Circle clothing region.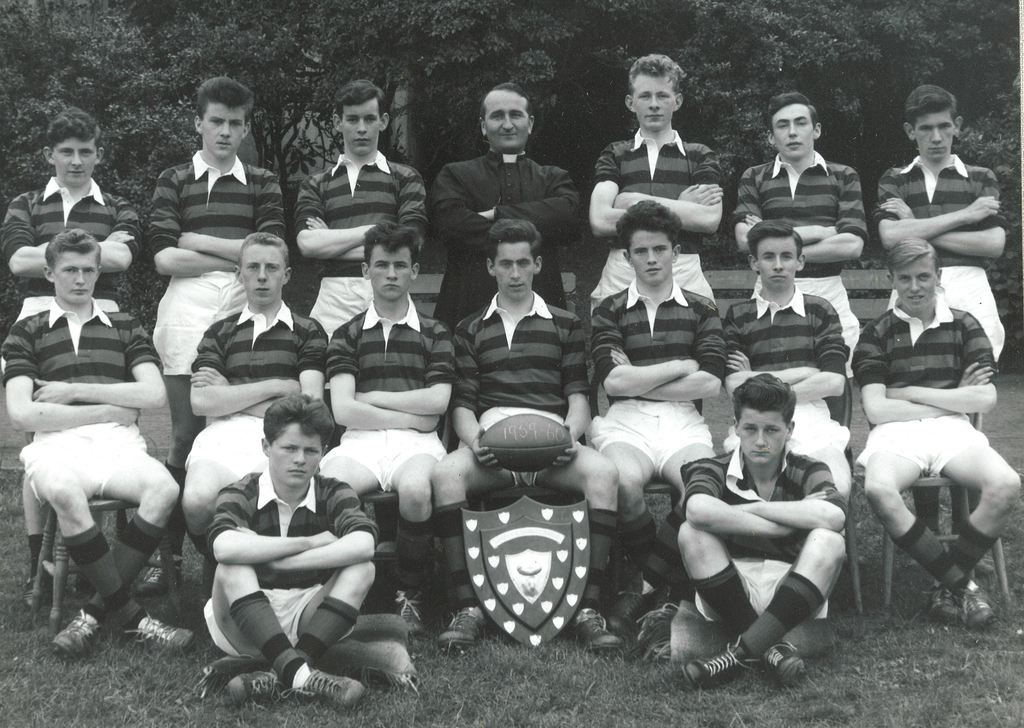
Region: box(677, 443, 857, 616).
